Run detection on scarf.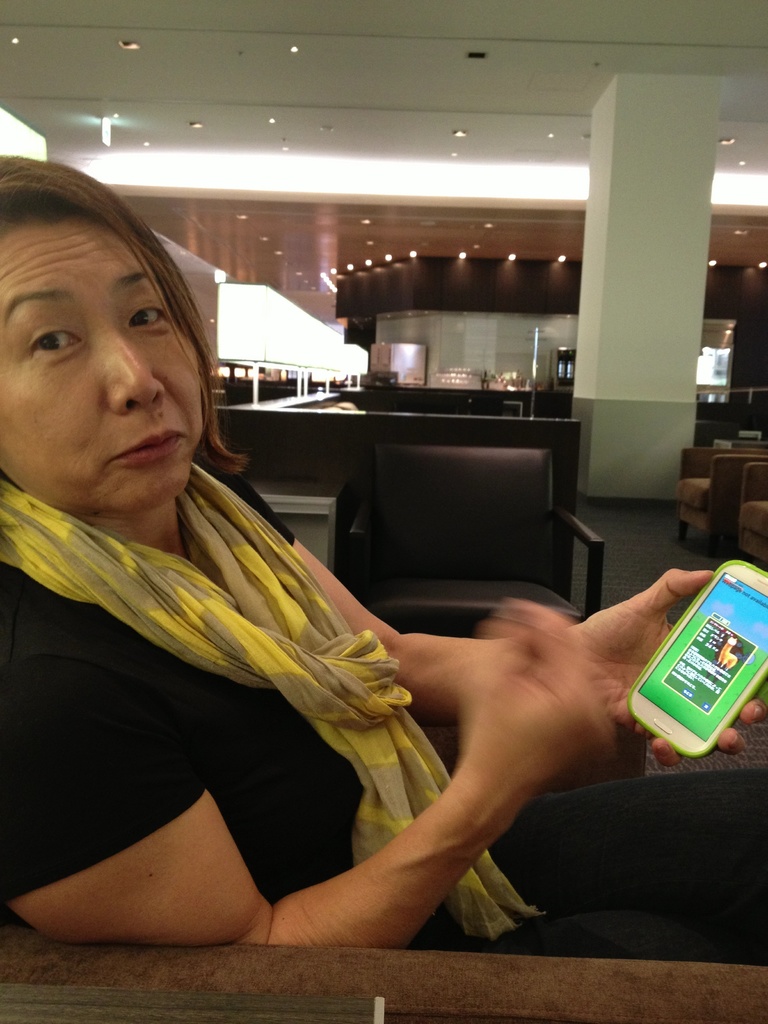
Result: rect(0, 475, 541, 947).
